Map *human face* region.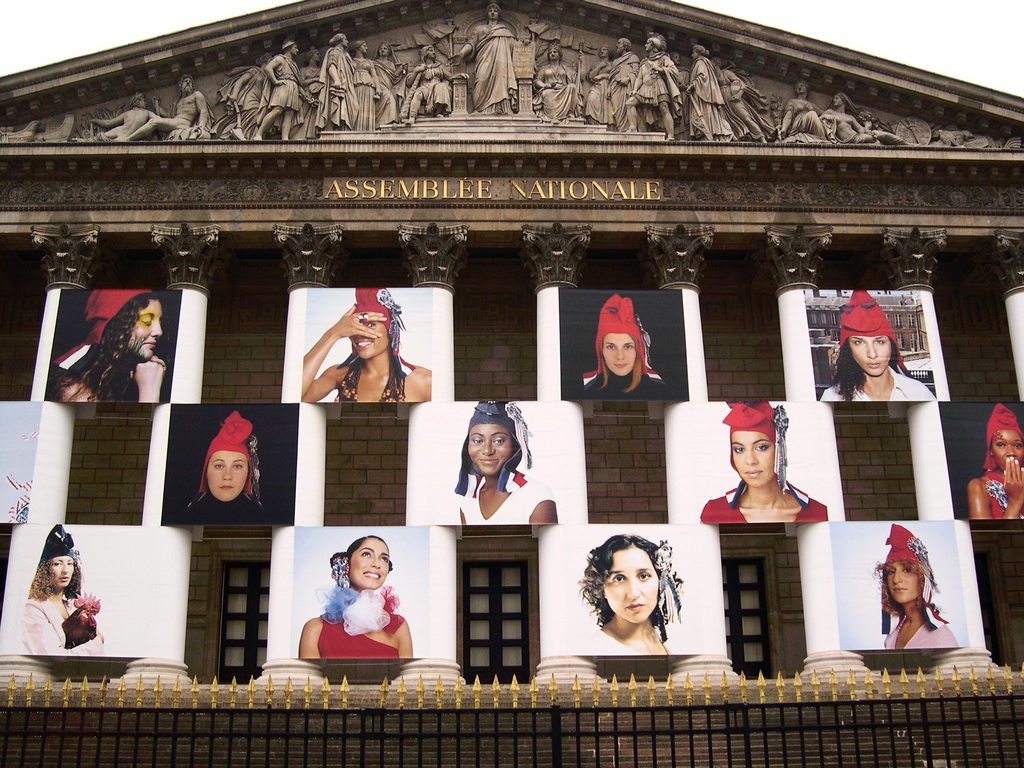
Mapped to left=795, top=81, right=807, bottom=93.
